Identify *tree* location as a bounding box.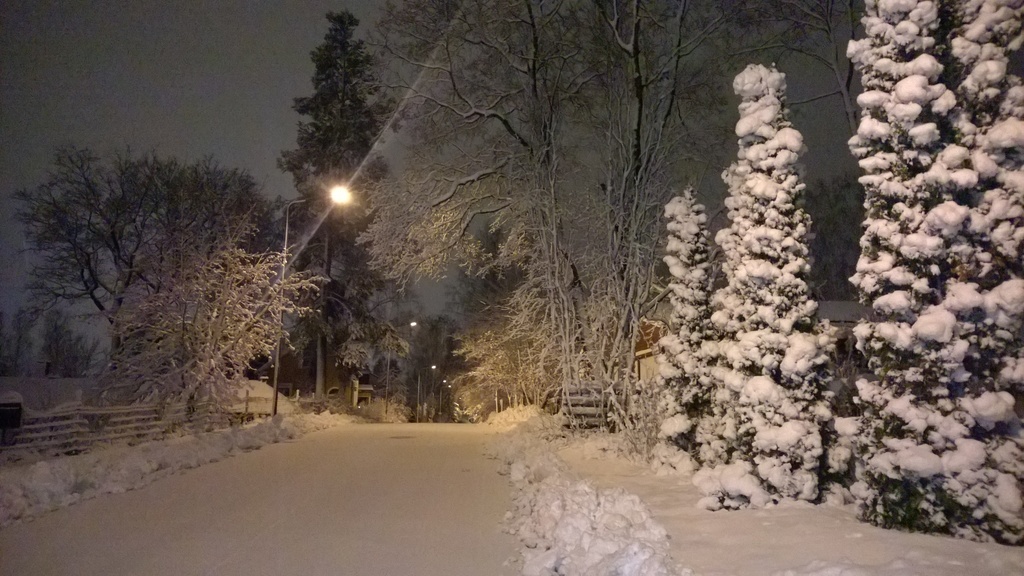
crop(349, 0, 861, 436).
